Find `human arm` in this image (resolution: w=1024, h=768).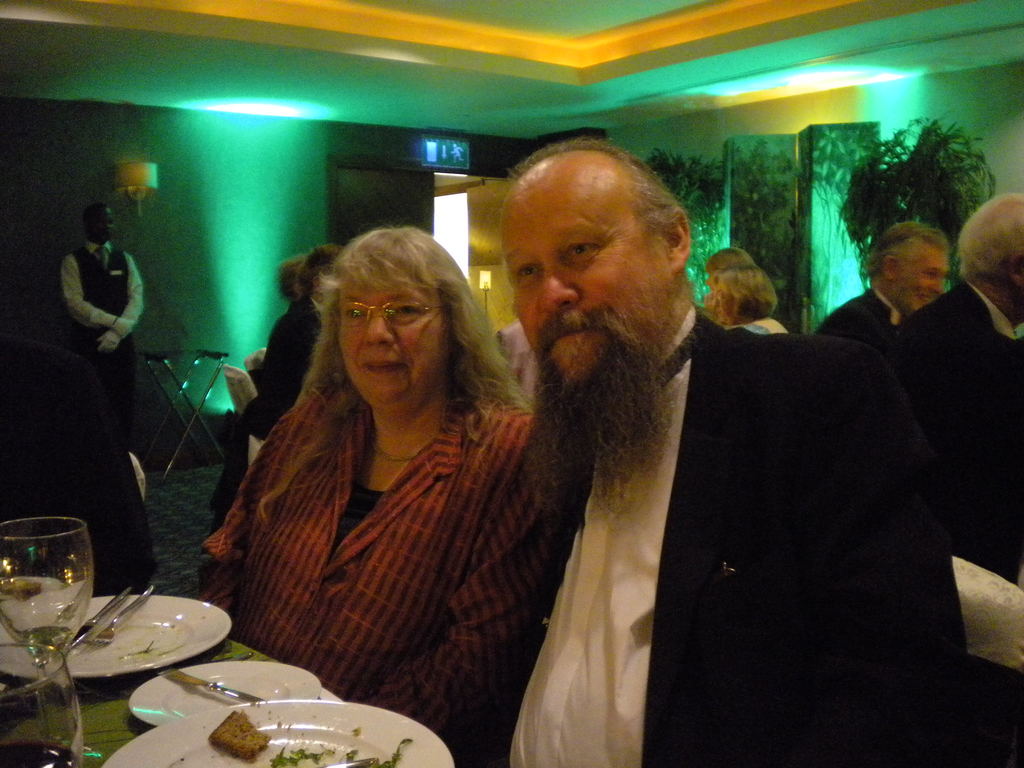
pyautogui.locateOnScreen(778, 340, 988, 767).
